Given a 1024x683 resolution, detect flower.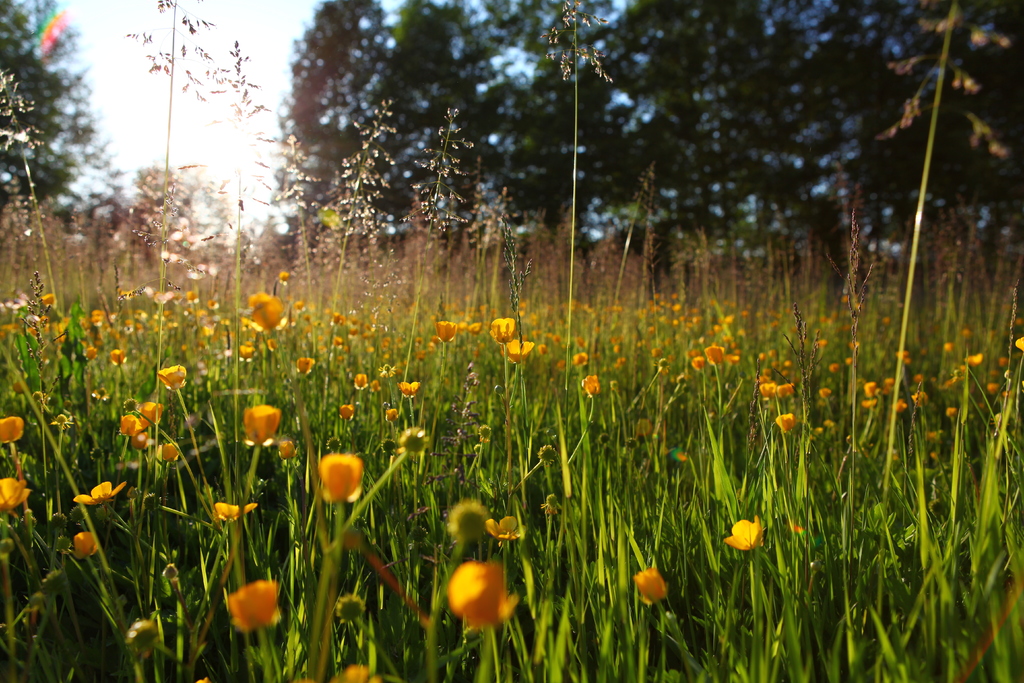
(320, 454, 362, 502).
